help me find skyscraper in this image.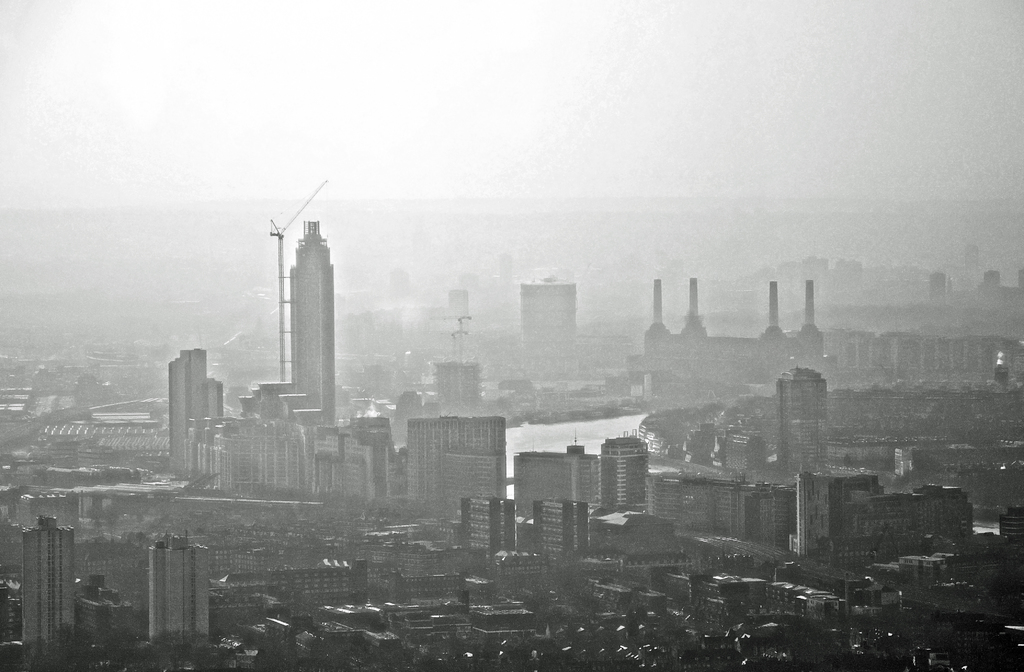
Found it: <box>785,370,824,466</box>.
